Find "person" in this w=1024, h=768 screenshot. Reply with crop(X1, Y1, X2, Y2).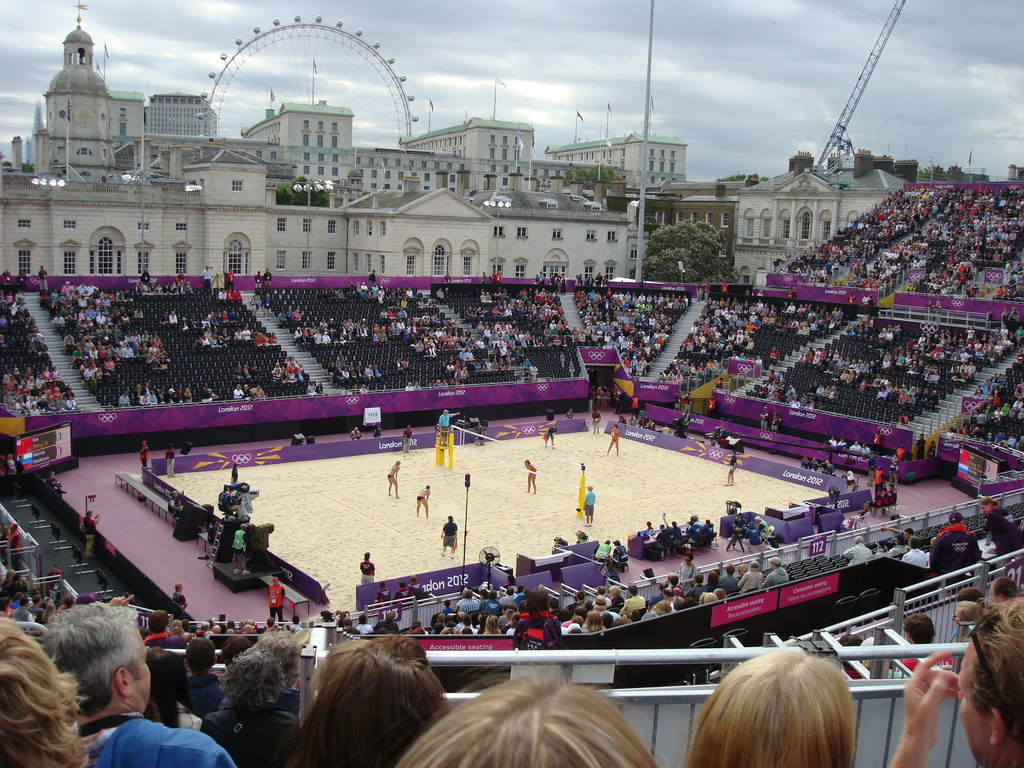
crop(683, 410, 691, 435).
